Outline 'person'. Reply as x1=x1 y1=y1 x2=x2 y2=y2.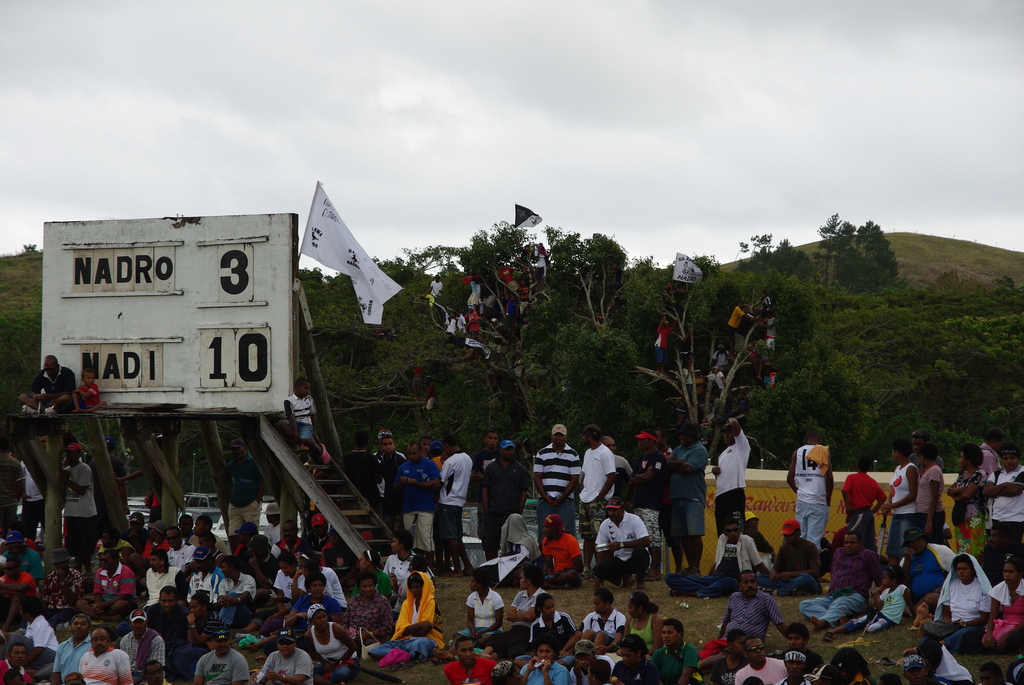
x1=616 y1=631 x2=658 y2=684.
